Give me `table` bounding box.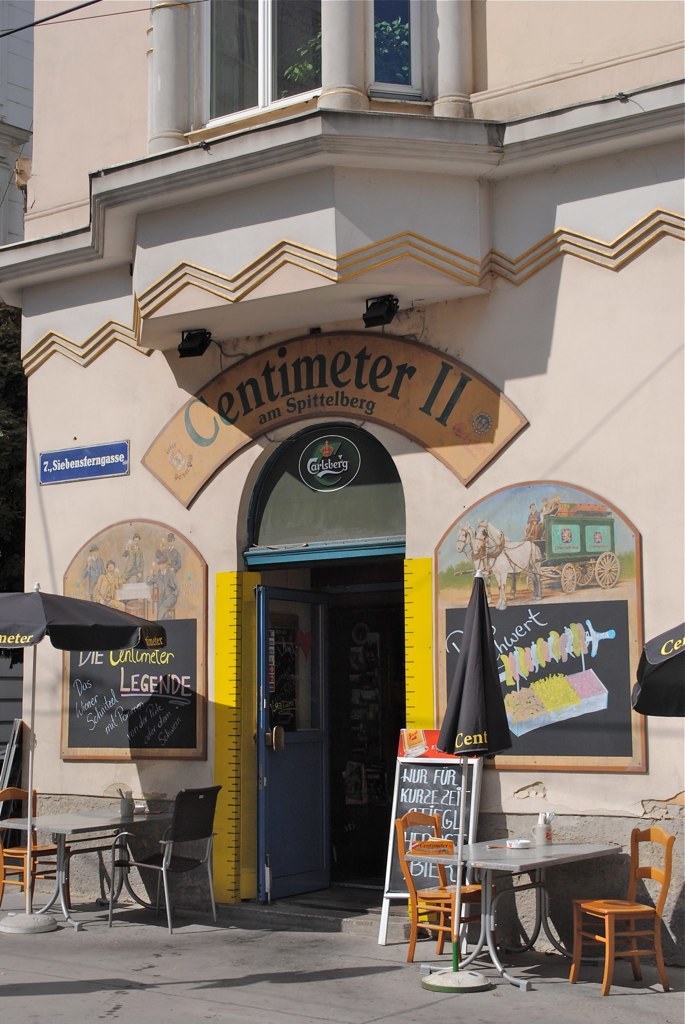
bbox=[467, 829, 649, 969].
